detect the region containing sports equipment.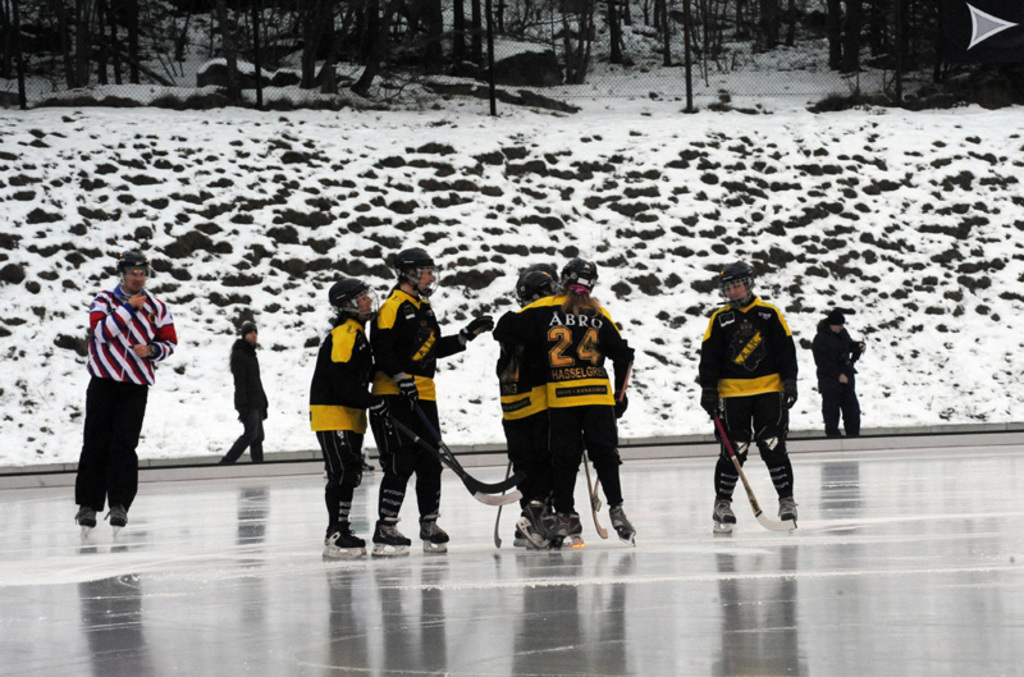
{"x1": 609, "y1": 397, "x2": 631, "y2": 415}.
